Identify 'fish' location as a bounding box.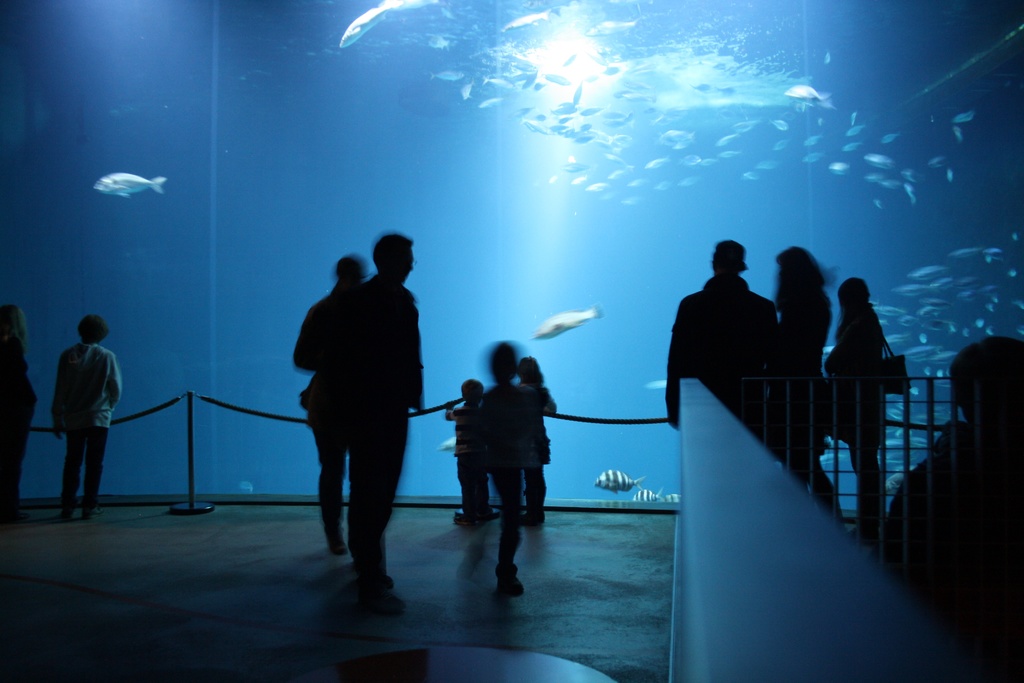
x1=927 y1=157 x2=946 y2=169.
